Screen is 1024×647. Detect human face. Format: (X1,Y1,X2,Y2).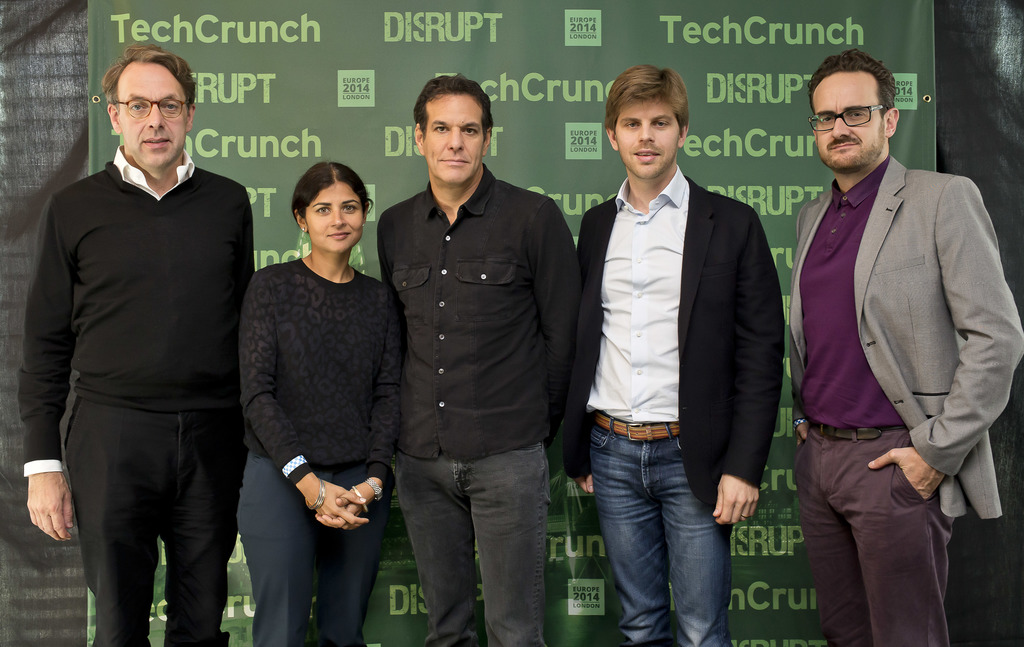
(809,71,885,171).
